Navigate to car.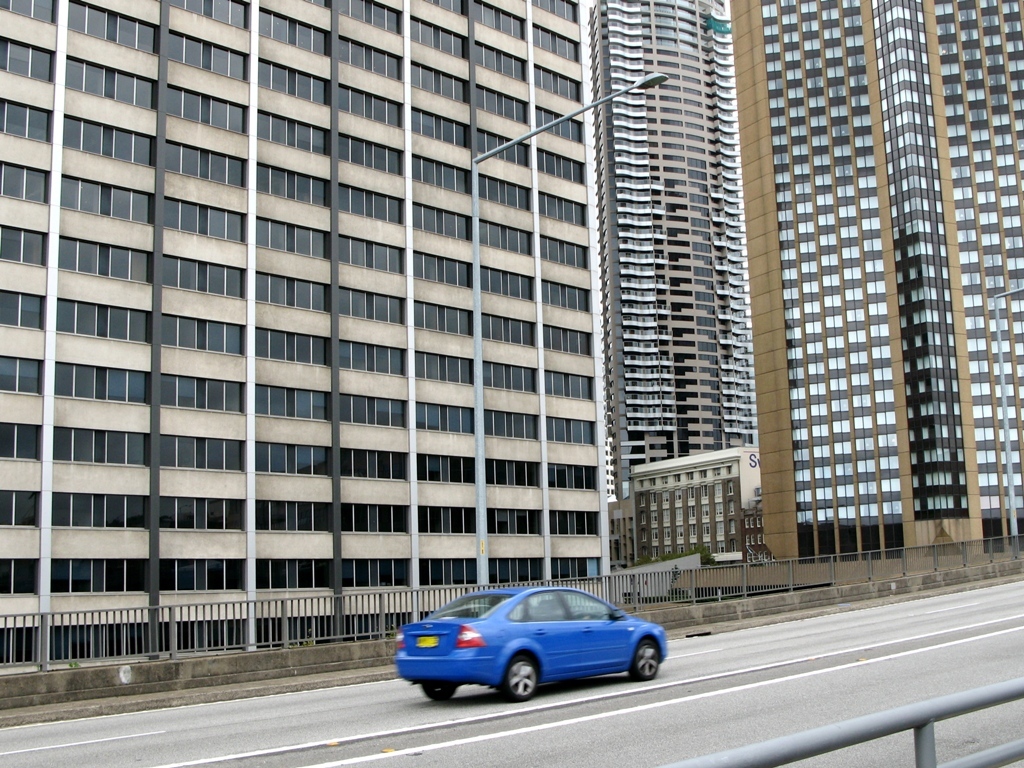
Navigation target: <bbox>392, 585, 668, 703</bbox>.
